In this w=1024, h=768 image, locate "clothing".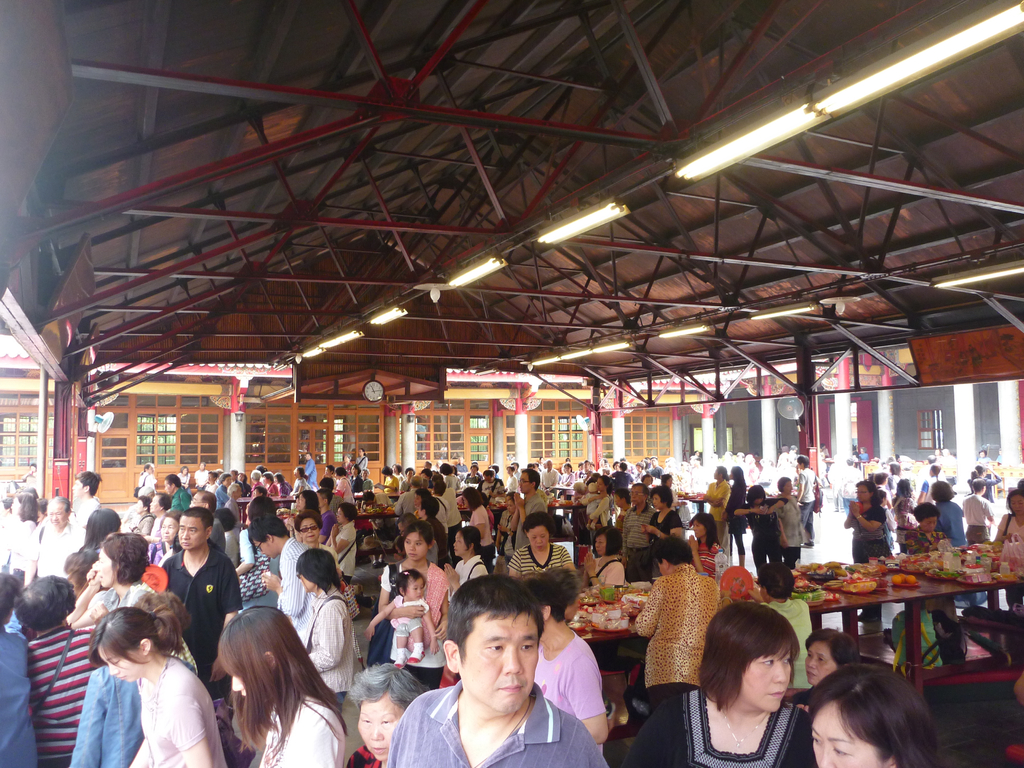
Bounding box: crop(635, 556, 724, 698).
